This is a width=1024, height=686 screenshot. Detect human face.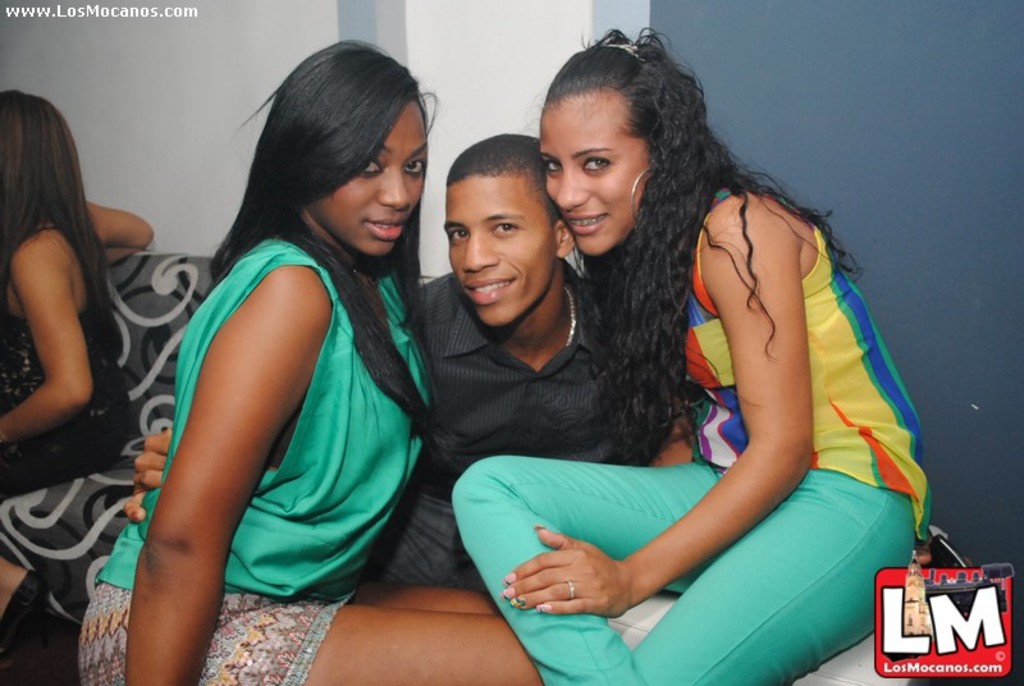
282, 83, 426, 259.
